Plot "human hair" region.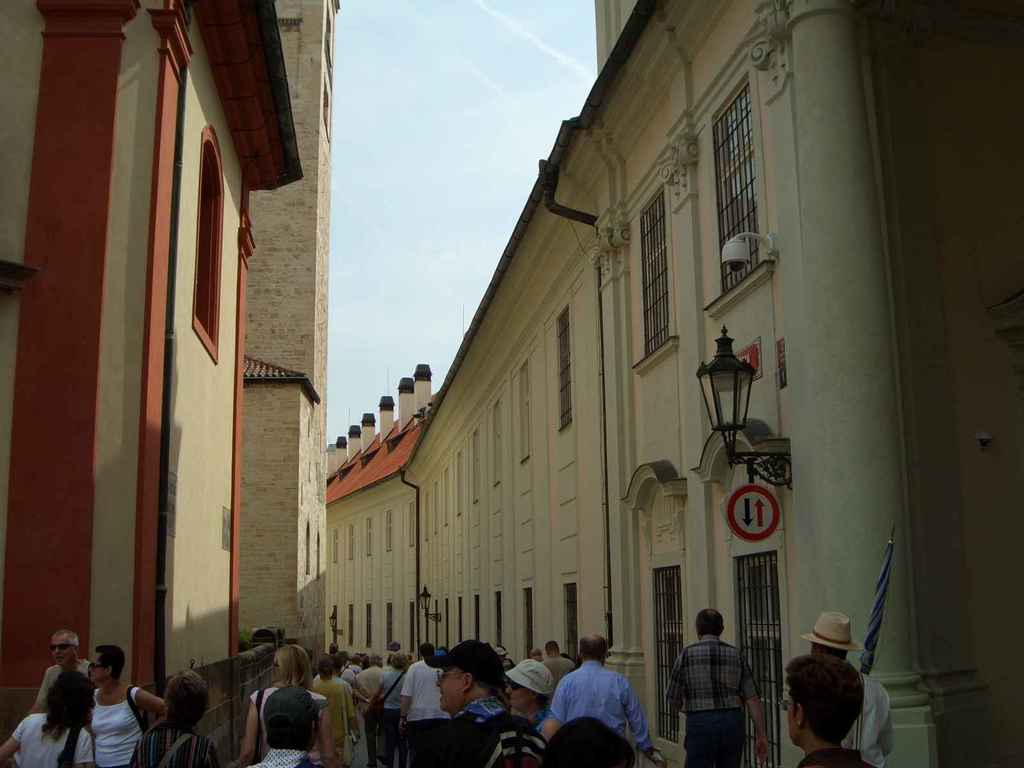
Plotted at 533, 648, 542, 658.
